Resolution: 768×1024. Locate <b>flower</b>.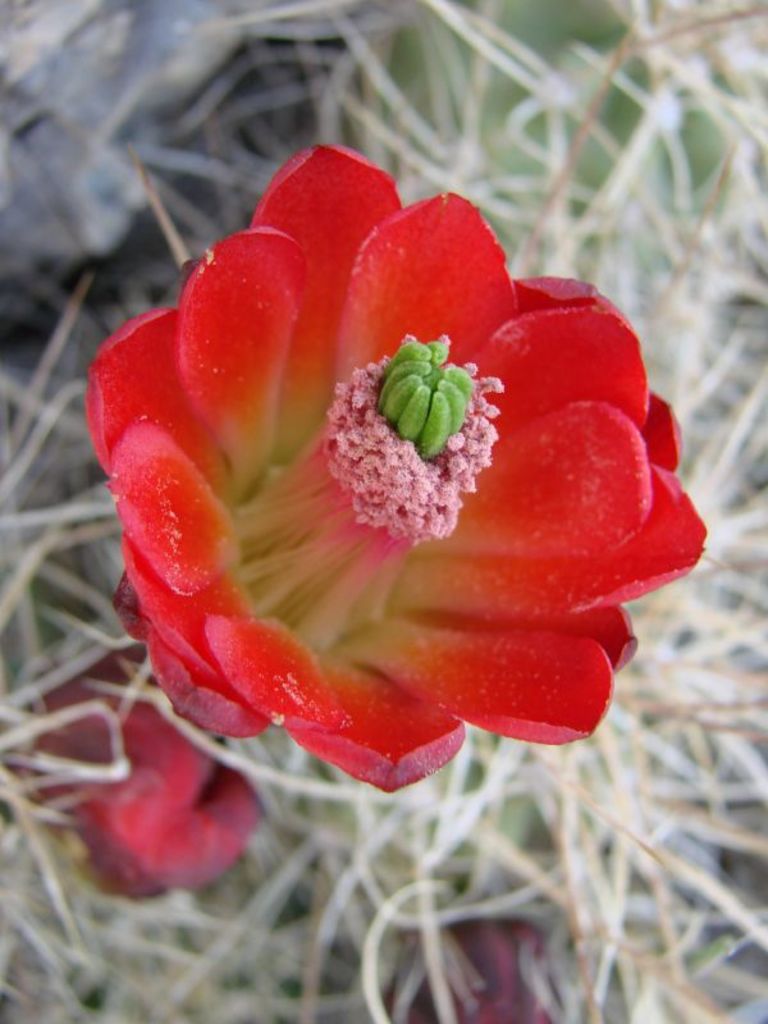
(390, 910, 575, 1023).
